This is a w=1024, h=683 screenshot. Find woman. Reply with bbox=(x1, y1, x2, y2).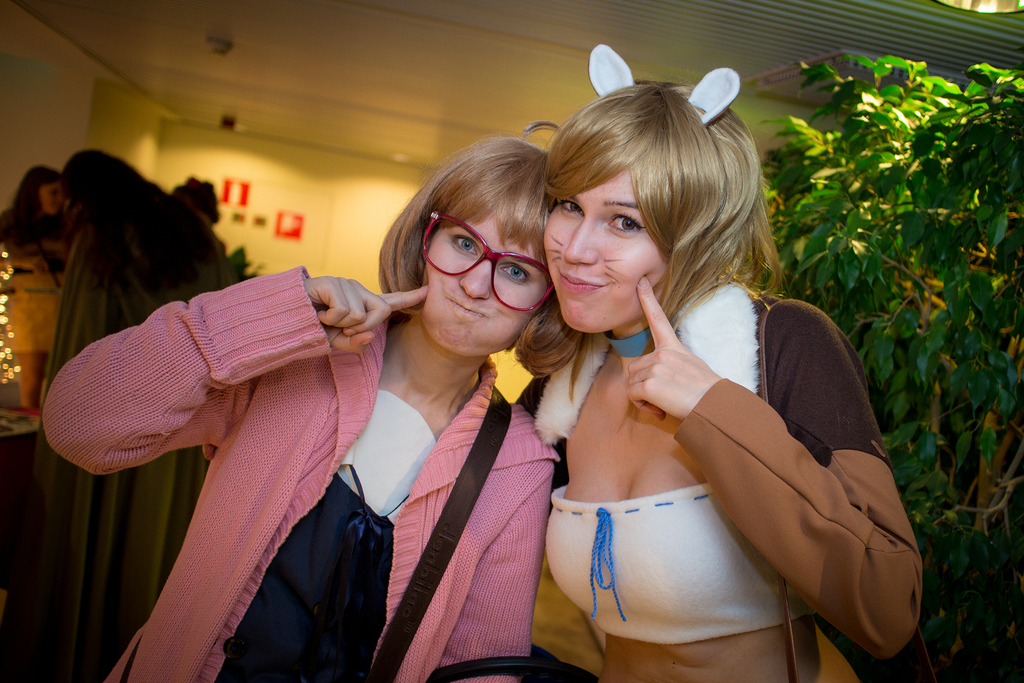
bbox=(40, 124, 584, 682).
